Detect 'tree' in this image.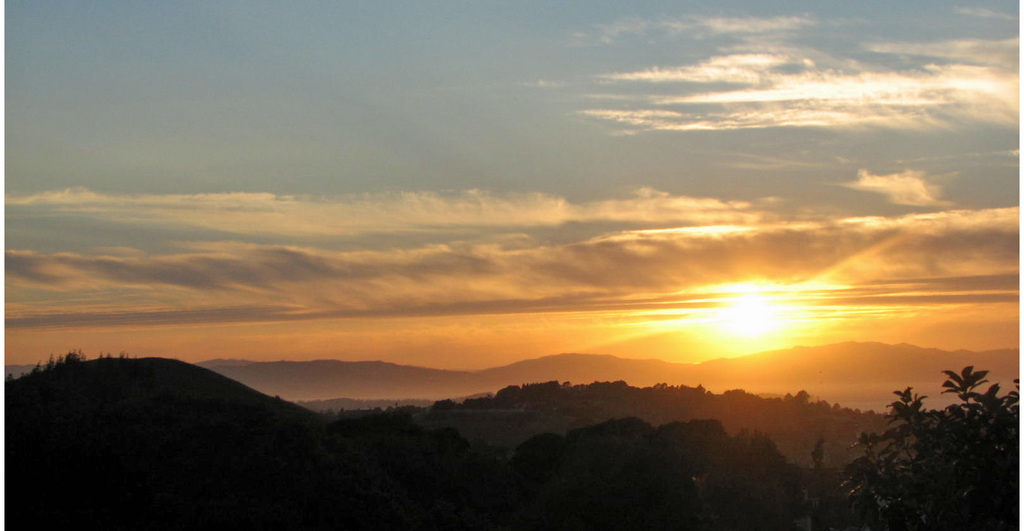
Detection: box(43, 350, 51, 373).
